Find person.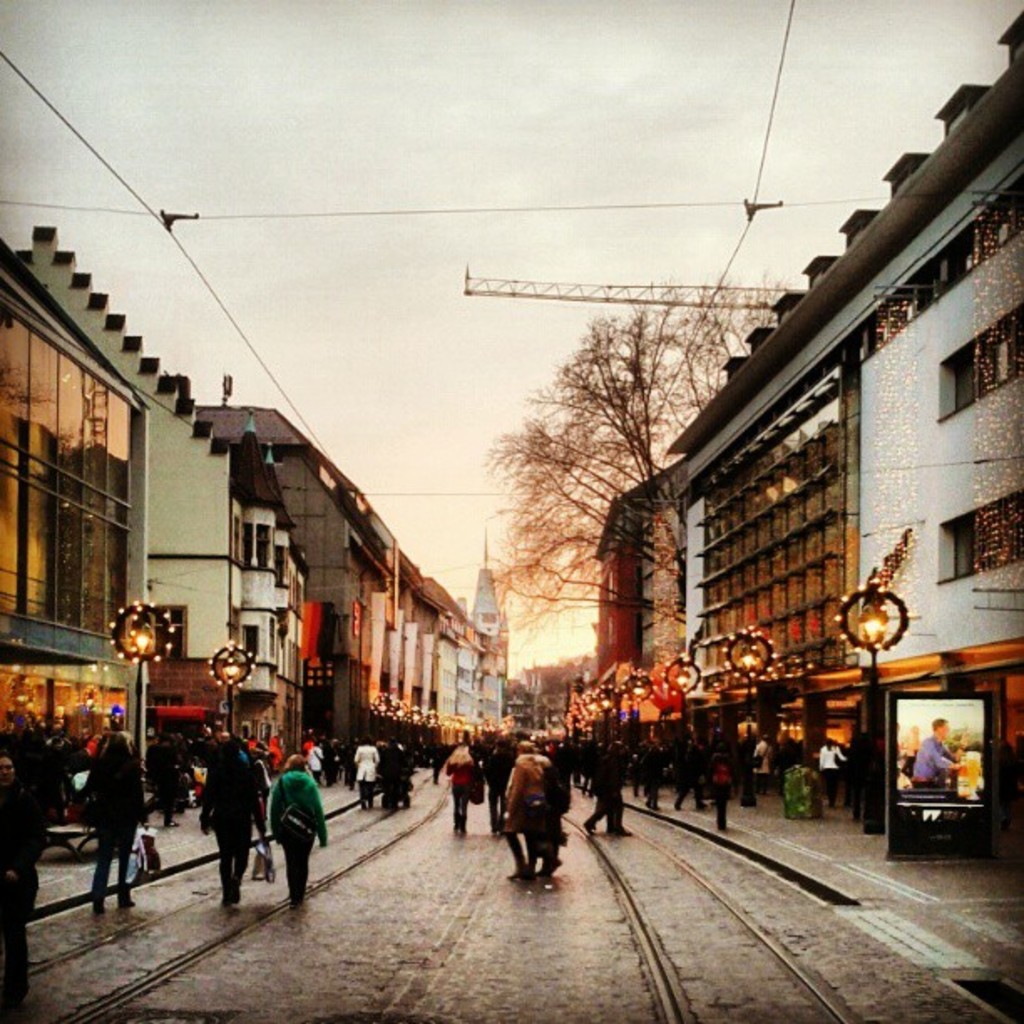
left=910, top=716, right=957, bottom=790.
